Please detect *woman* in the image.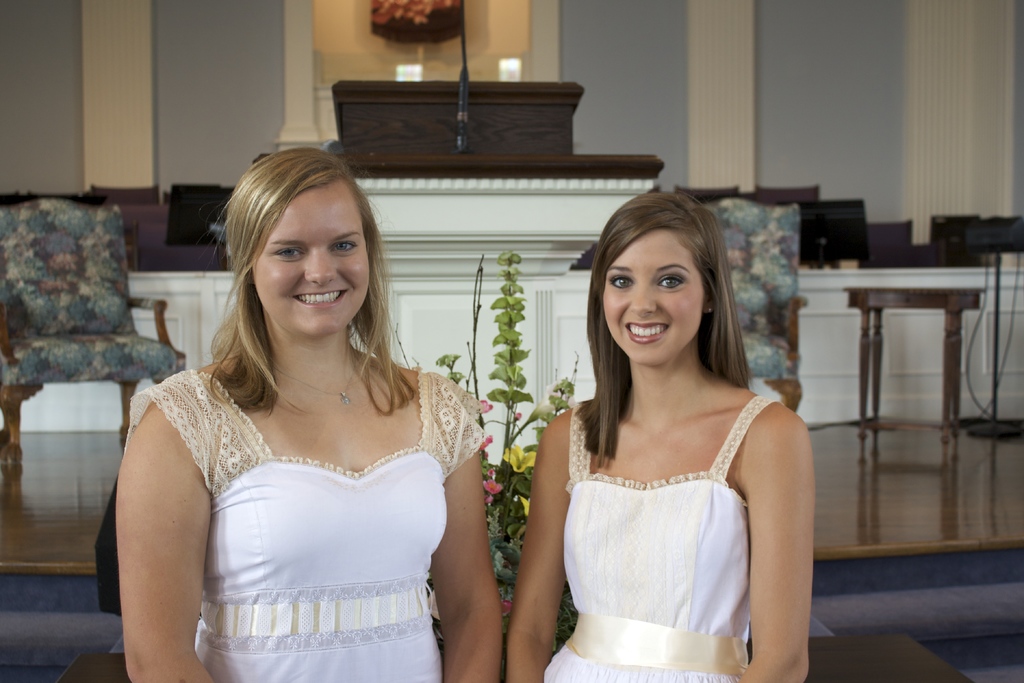
bbox=(113, 145, 502, 682).
